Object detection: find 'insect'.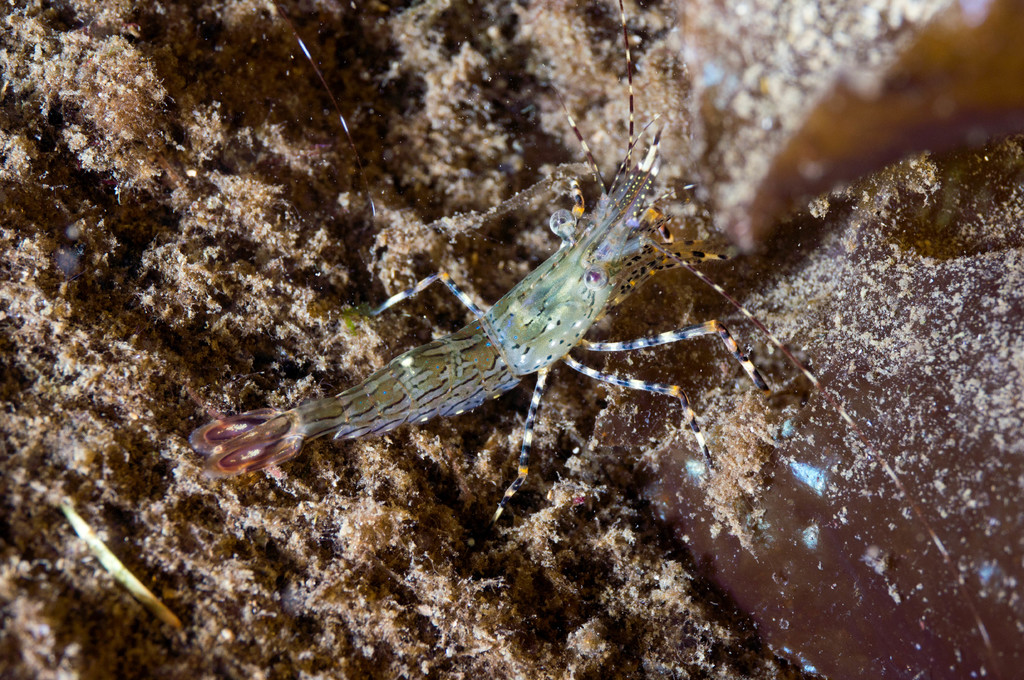
{"left": 188, "top": 0, "right": 1001, "bottom": 672}.
